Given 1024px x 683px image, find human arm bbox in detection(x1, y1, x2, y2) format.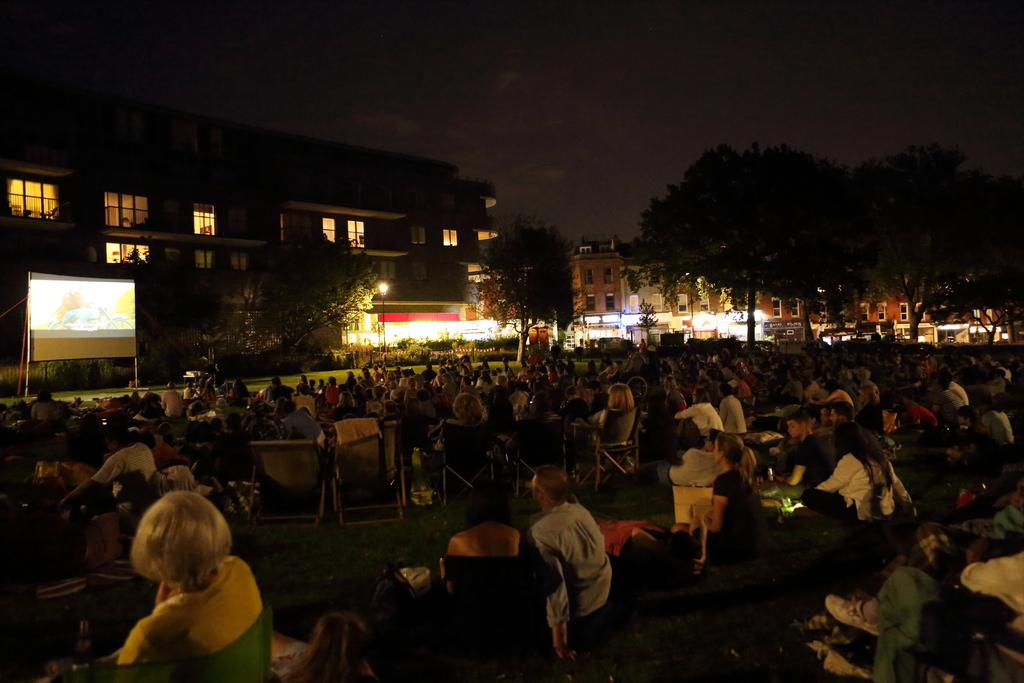
detection(982, 414, 993, 438).
